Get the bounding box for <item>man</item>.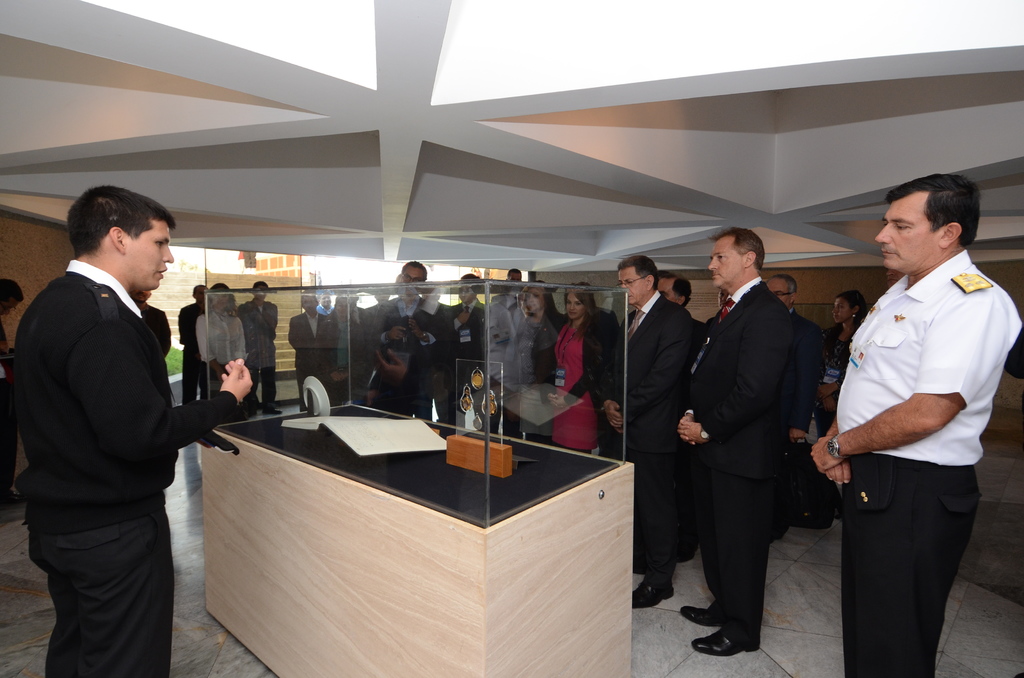
Rect(10, 181, 250, 677).
